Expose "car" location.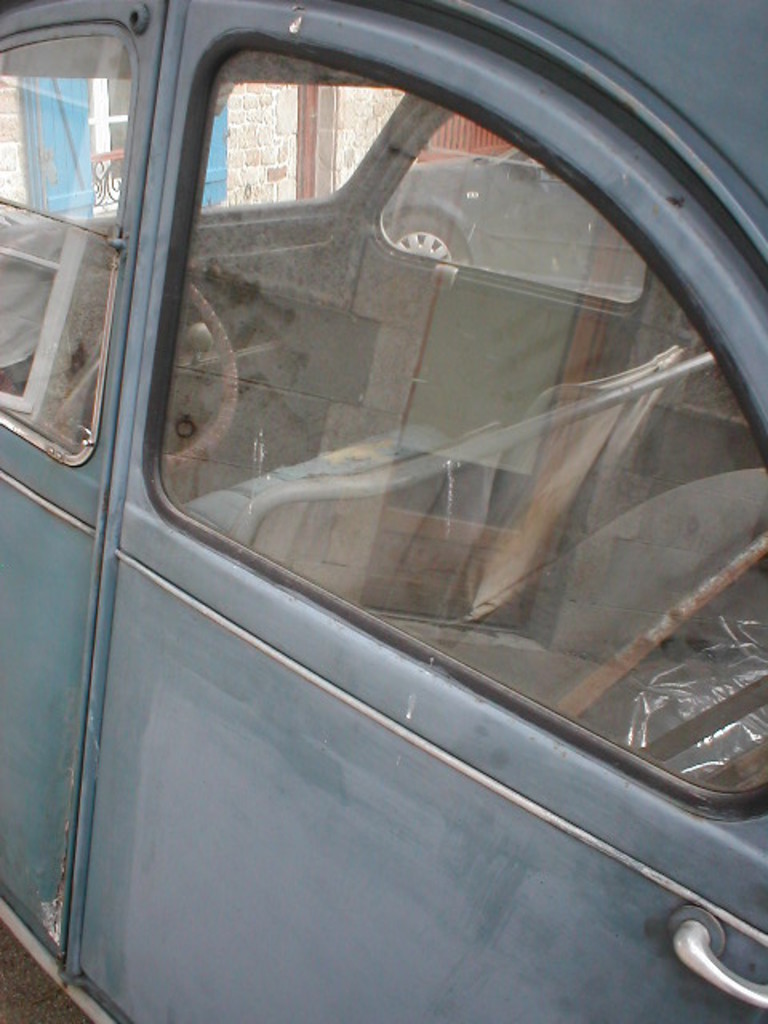
Exposed at region(2, 0, 742, 1023).
